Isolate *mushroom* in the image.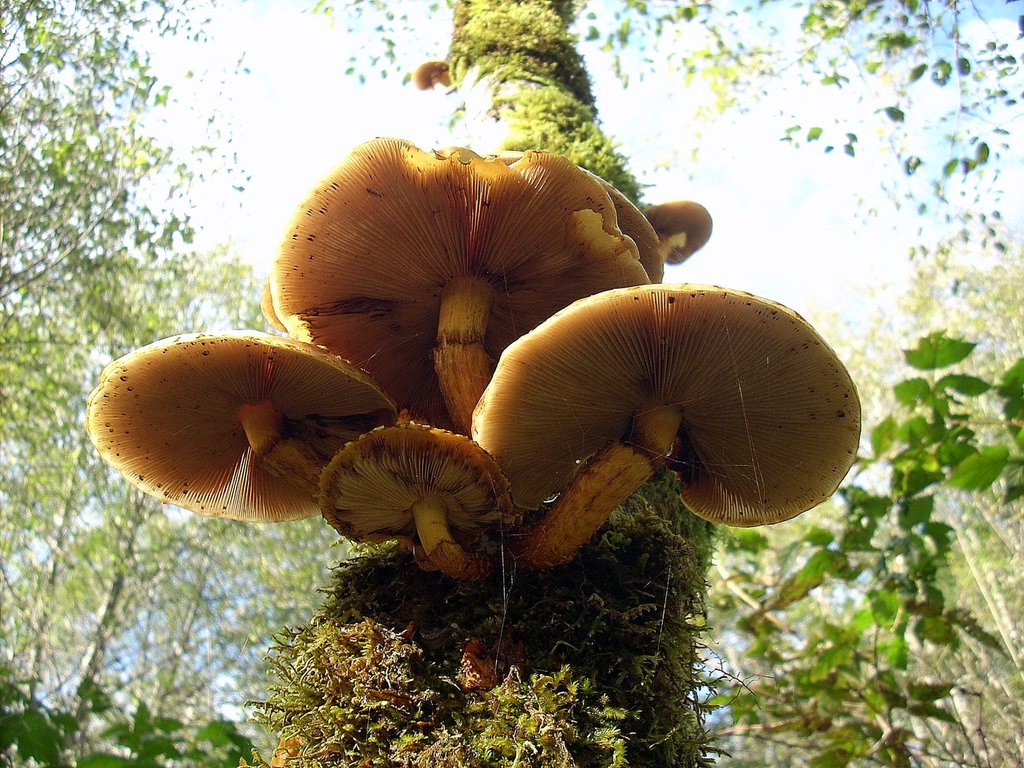
Isolated region: {"x1": 253, "y1": 128, "x2": 668, "y2": 430}.
